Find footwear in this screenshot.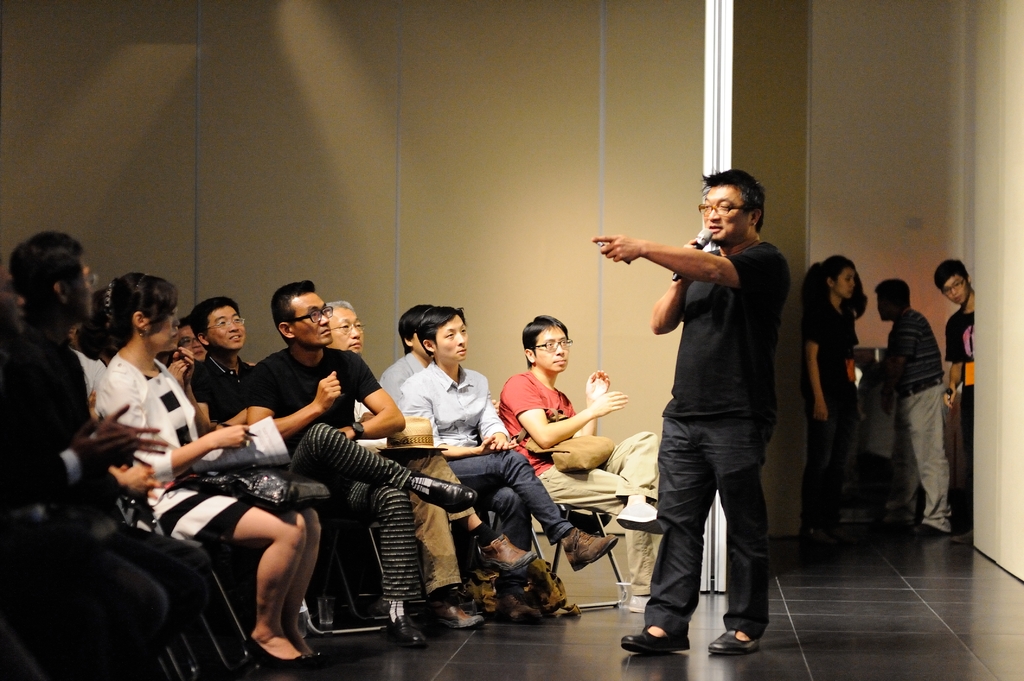
The bounding box for footwear is <box>561,527,617,569</box>.
